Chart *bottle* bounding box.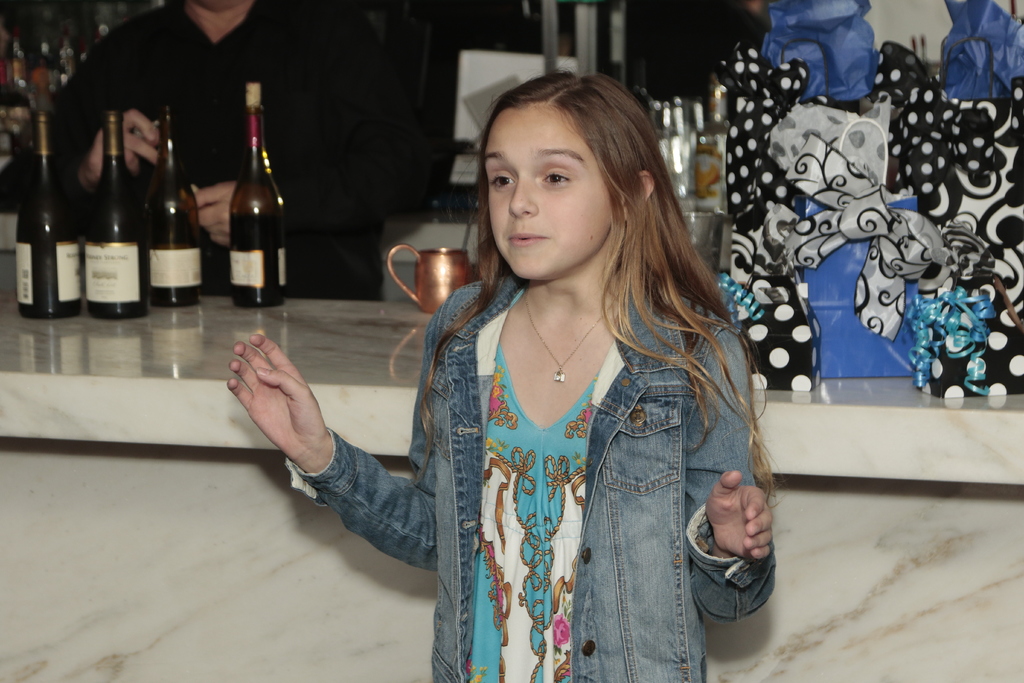
Charted: {"x1": 137, "y1": 118, "x2": 205, "y2": 307}.
